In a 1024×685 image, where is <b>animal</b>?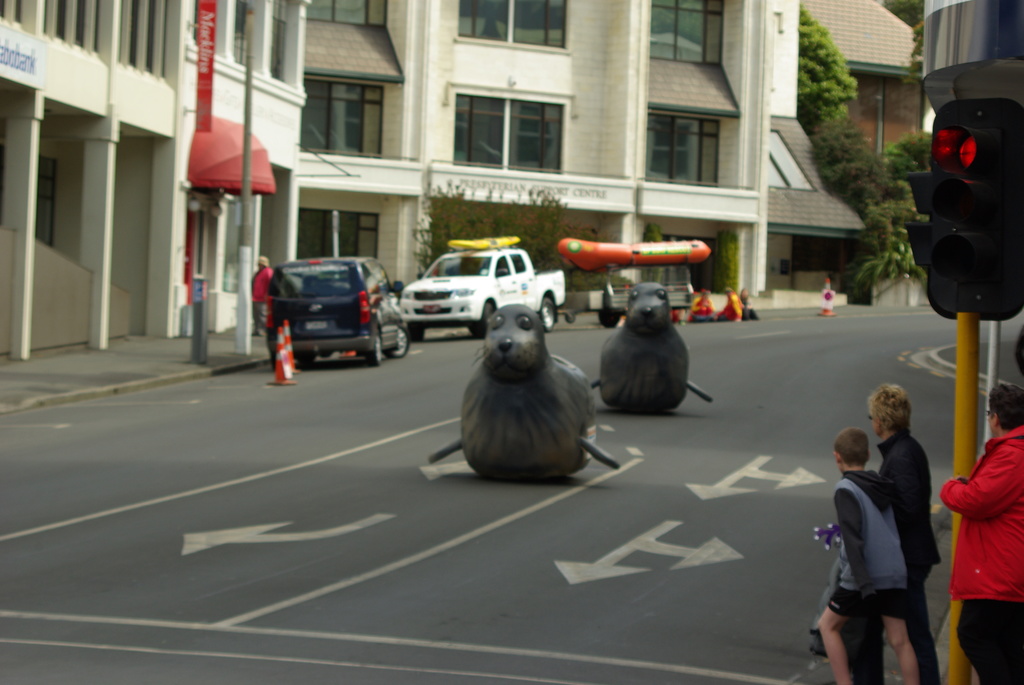
<bbox>589, 286, 712, 417</bbox>.
